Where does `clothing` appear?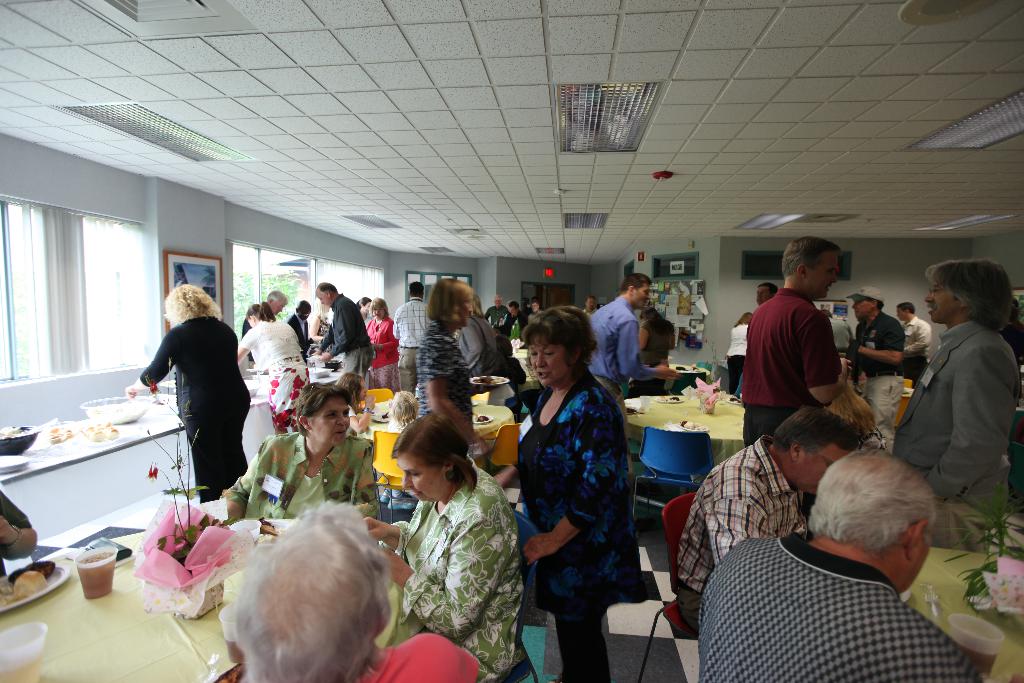
Appears at (left=504, top=311, right=527, bottom=345).
